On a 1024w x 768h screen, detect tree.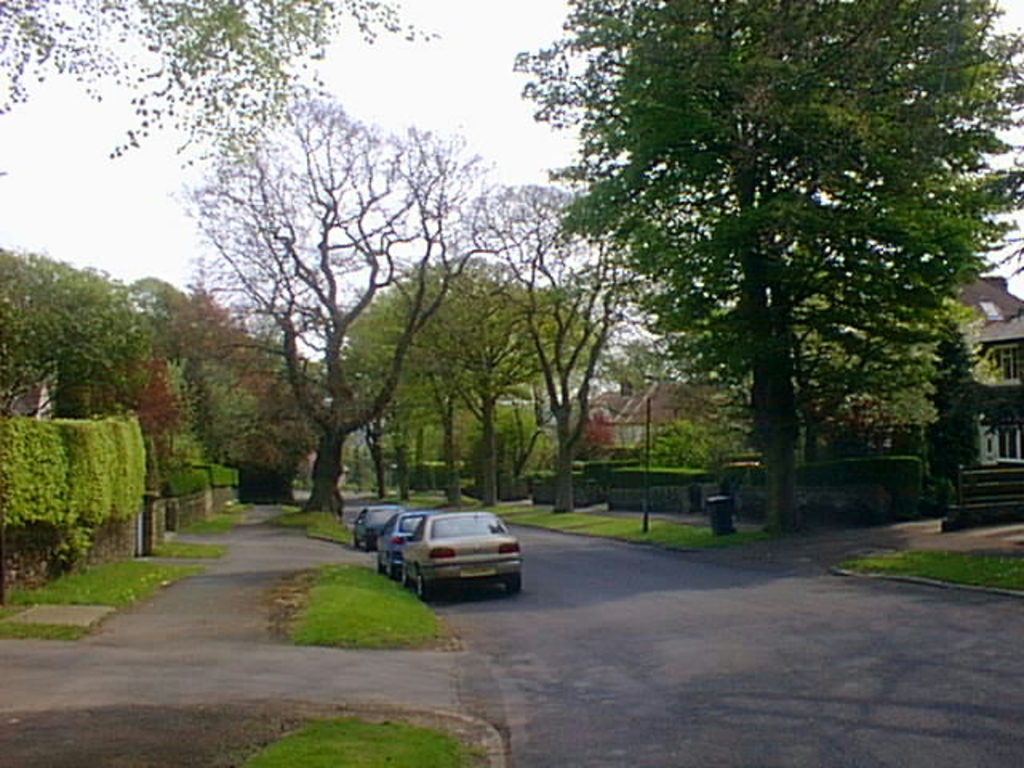
<region>0, 0, 442, 166</region>.
